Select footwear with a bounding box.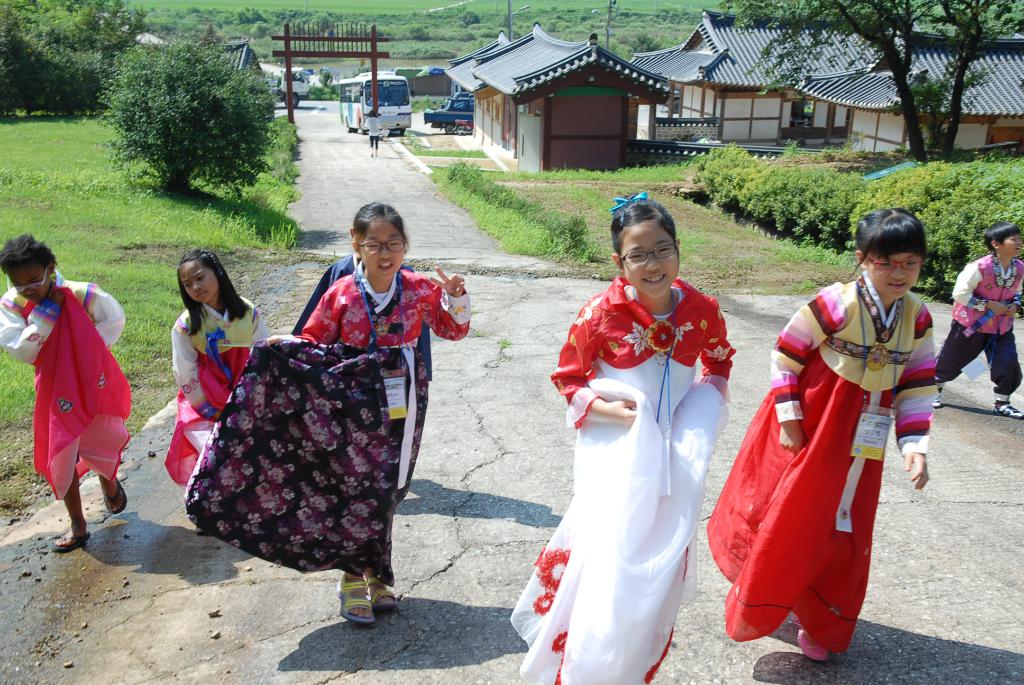
bbox=(339, 574, 373, 627).
